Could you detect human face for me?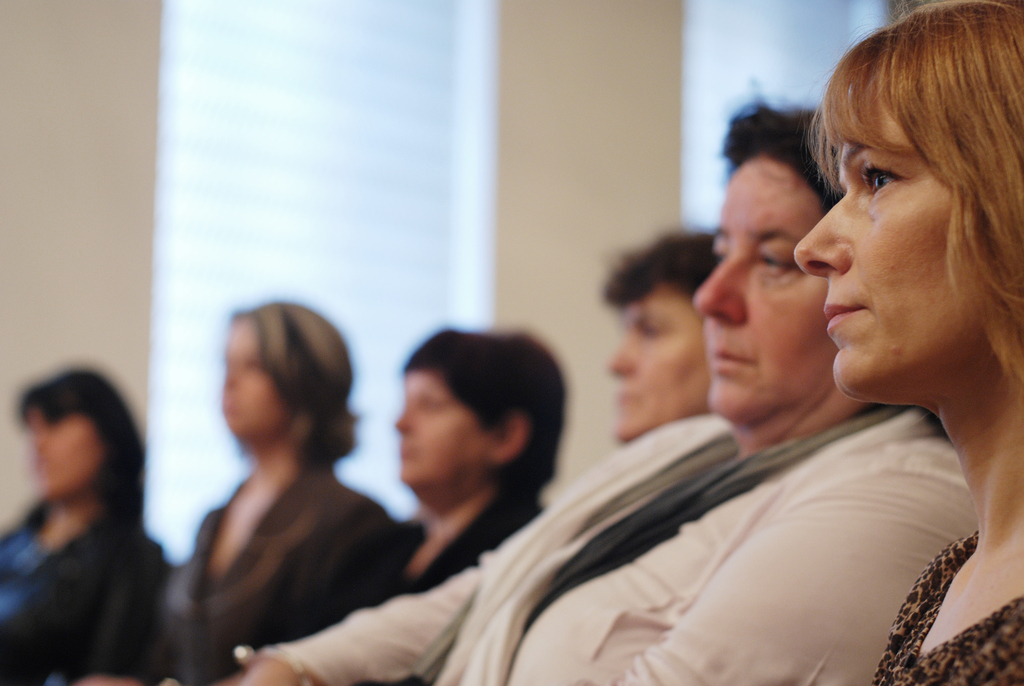
Detection result: rect(690, 158, 834, 423).
